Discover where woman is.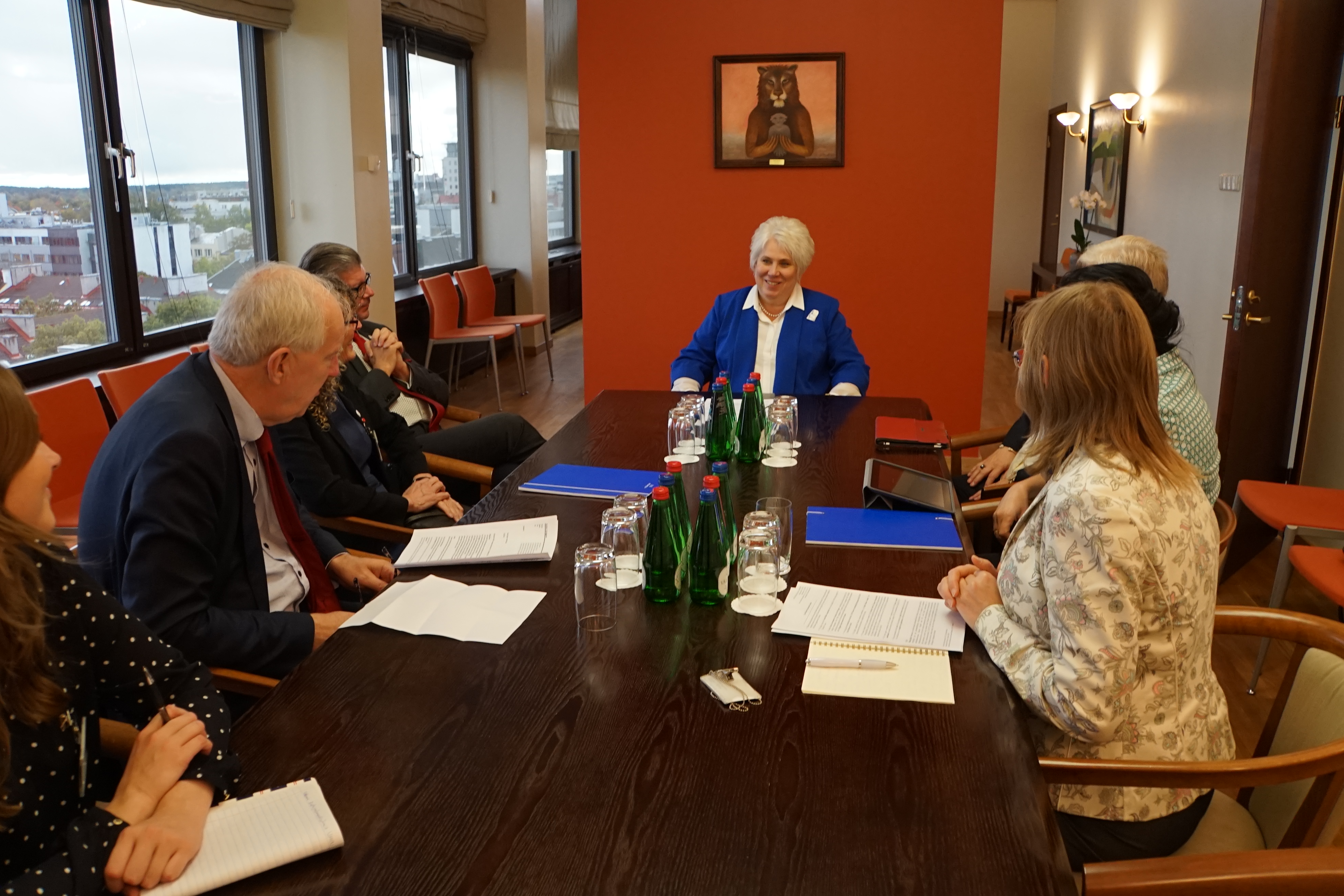
Discovered at bbox=[107, 93, 161, 190].
